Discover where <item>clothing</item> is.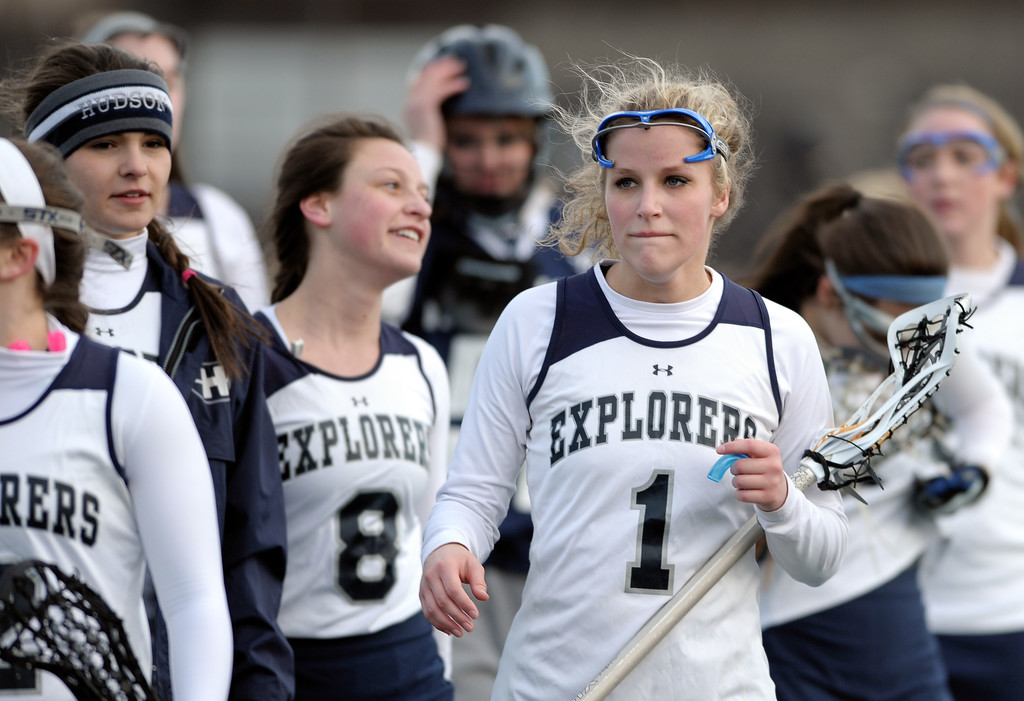
Discovered at region(252, 303, 451, 700).
